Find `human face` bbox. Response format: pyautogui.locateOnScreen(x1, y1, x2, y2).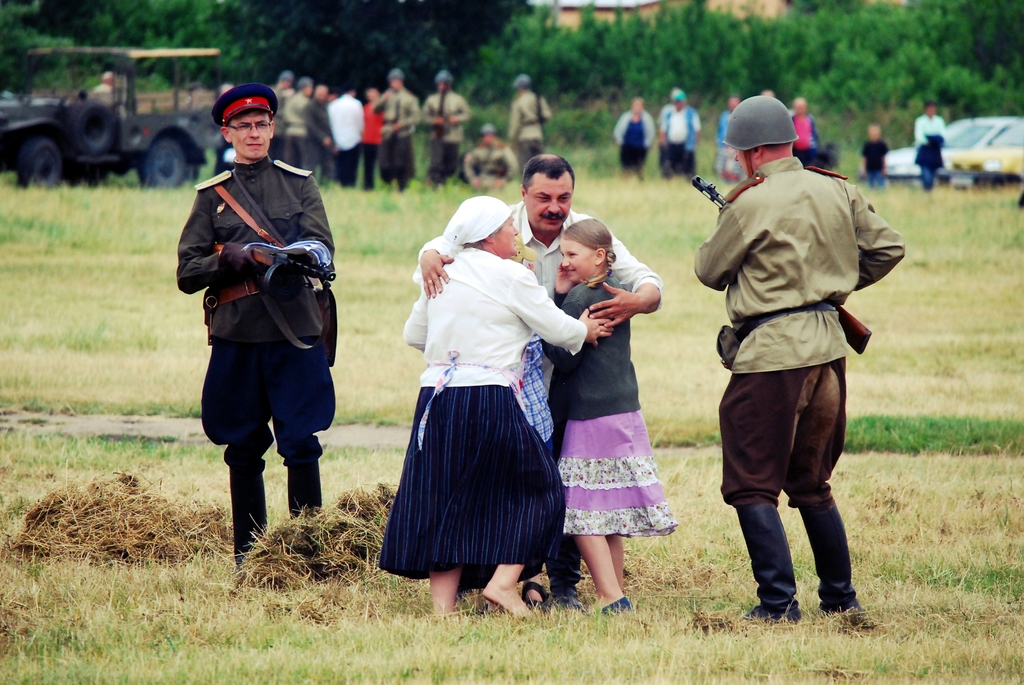
pyautogui.locateOnScreen(558, 237, 600, 286).
